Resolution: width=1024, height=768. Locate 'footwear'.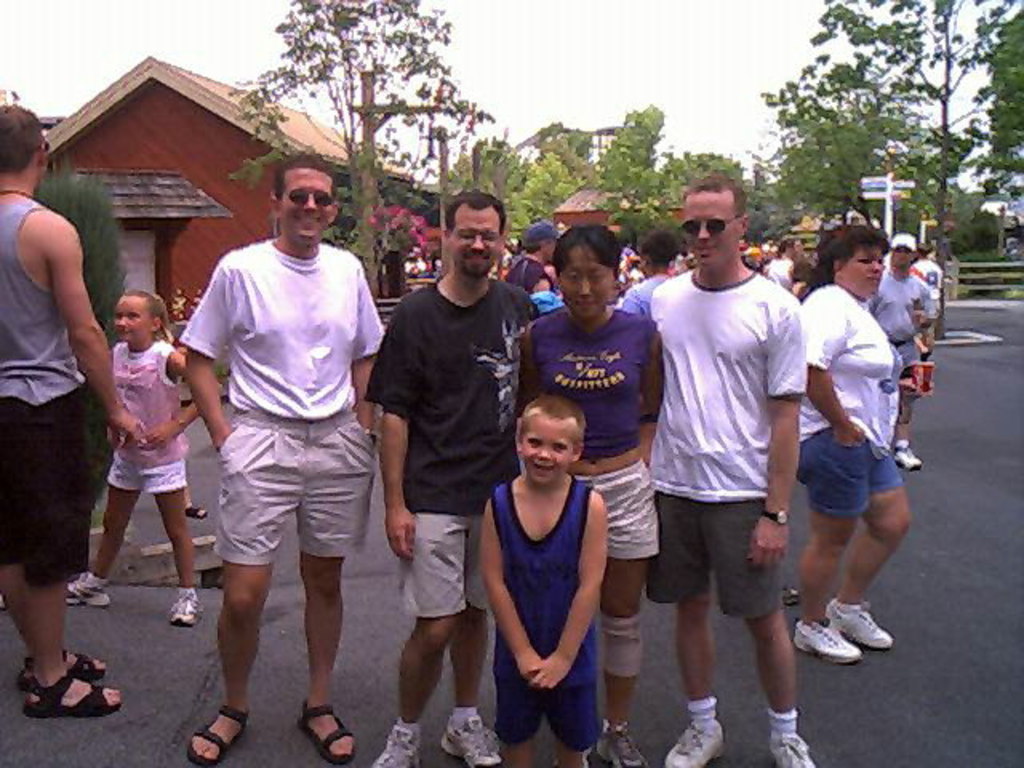
[766, 728, 819, 766].
